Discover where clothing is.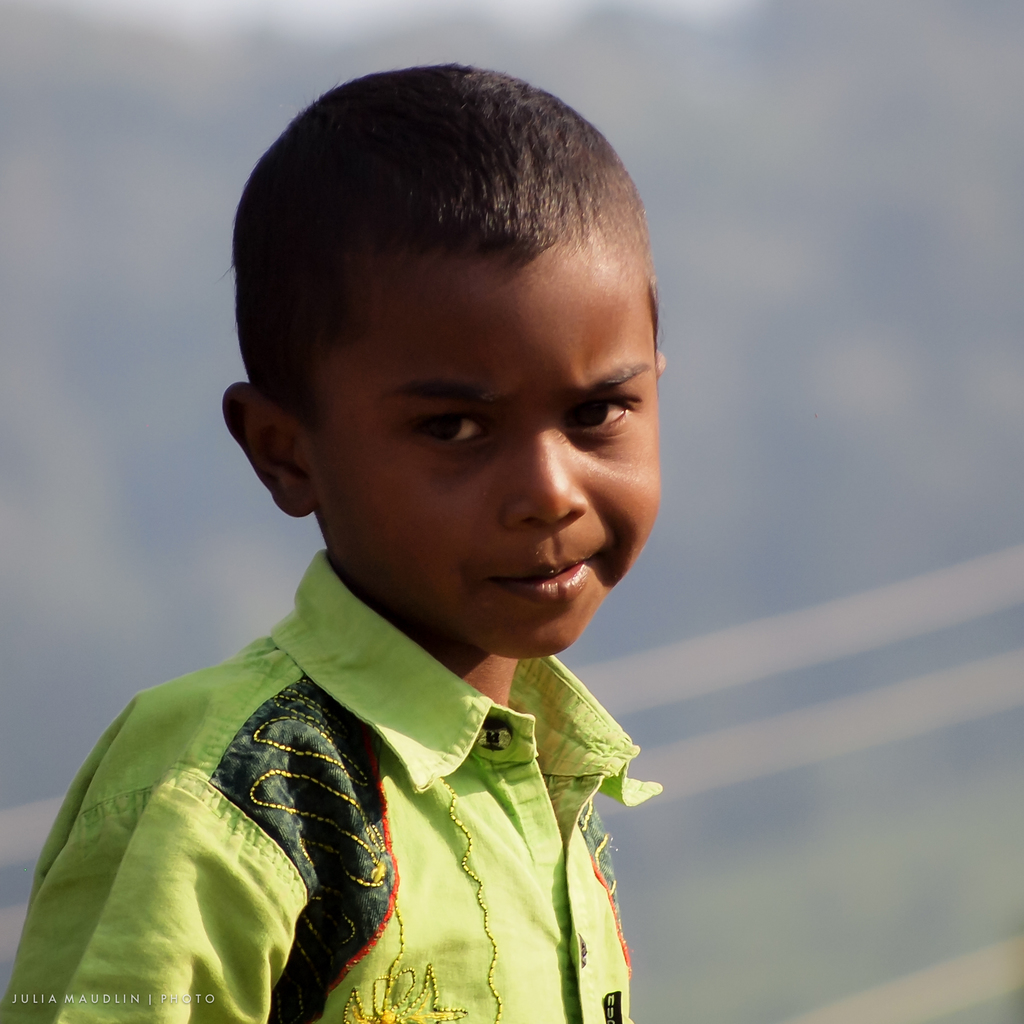
Discovered at (0, 531, 655, 1023).
